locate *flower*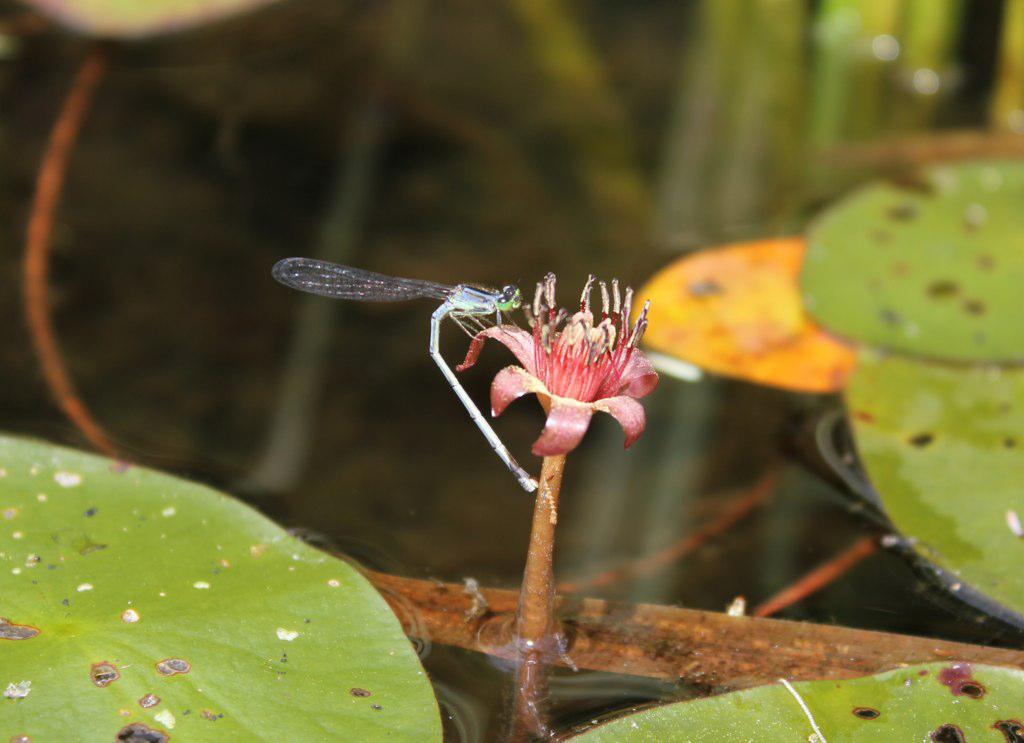
[left=461, top=275, right=694, bottom=738]
